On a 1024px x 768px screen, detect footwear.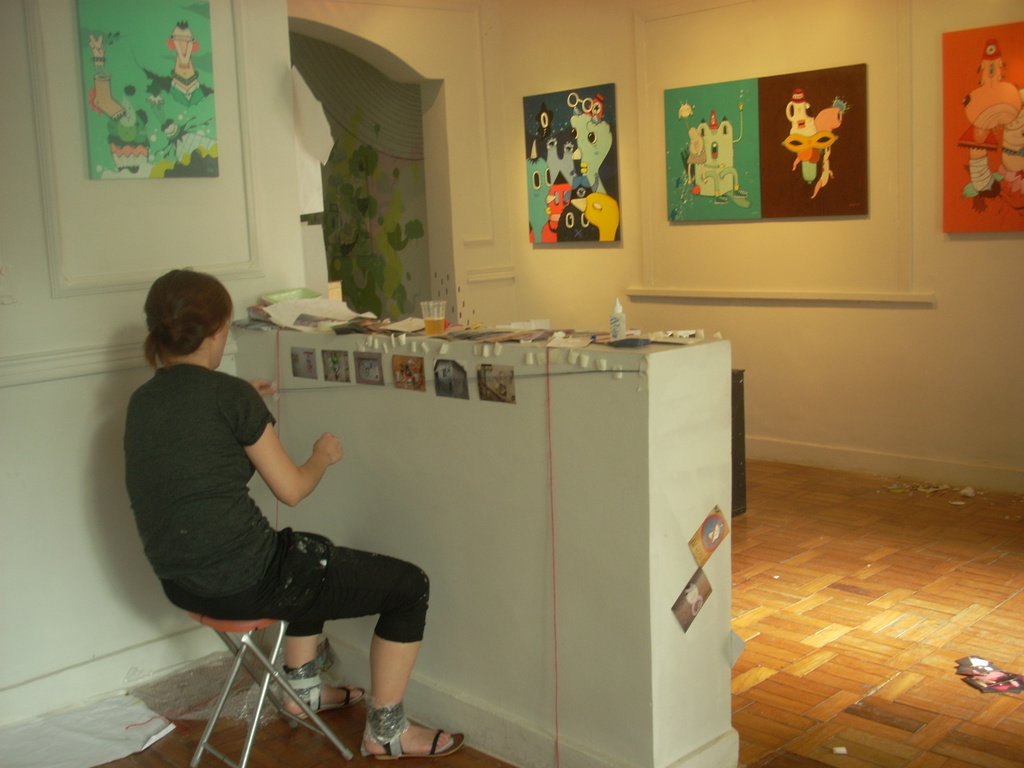
{"left": 361, "top": 701, "right": 466, "bottom": 762}.
